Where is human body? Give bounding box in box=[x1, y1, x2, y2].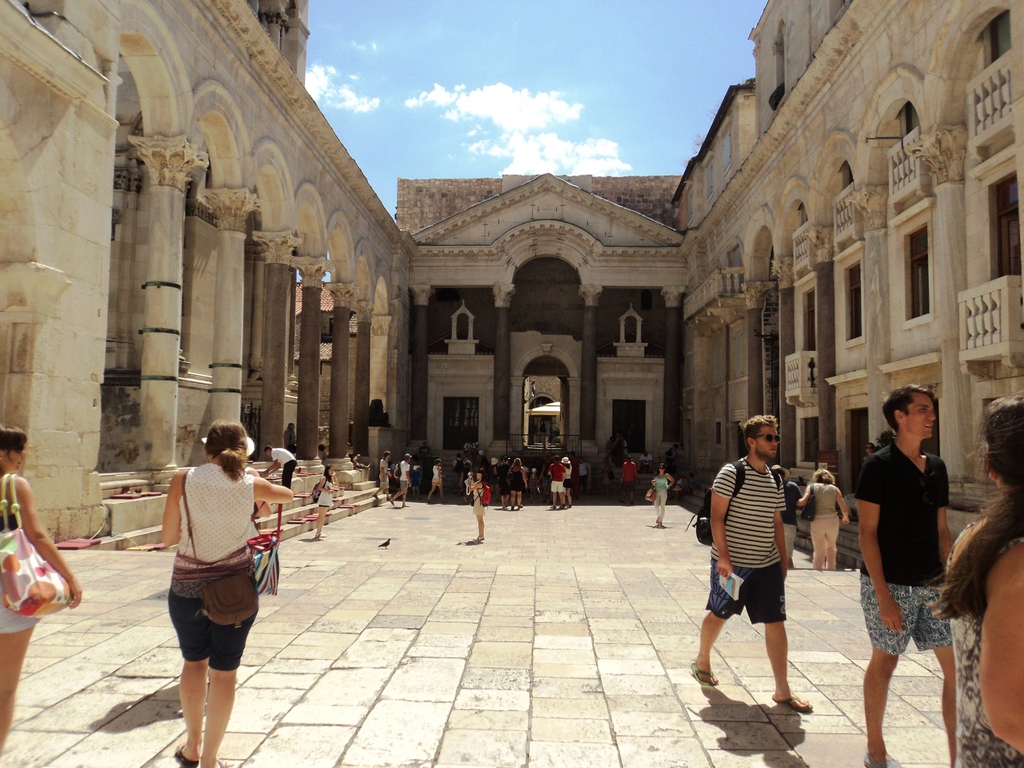
box=[780, 478, 801, 566].
